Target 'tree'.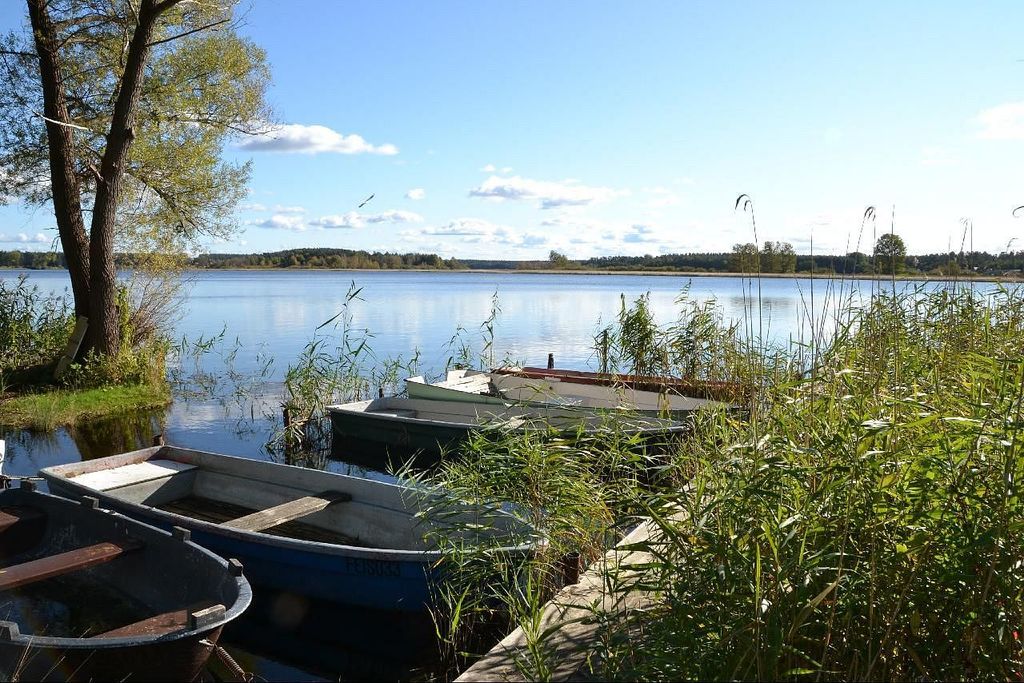
Target region: region(759, 241, 774, 270).
